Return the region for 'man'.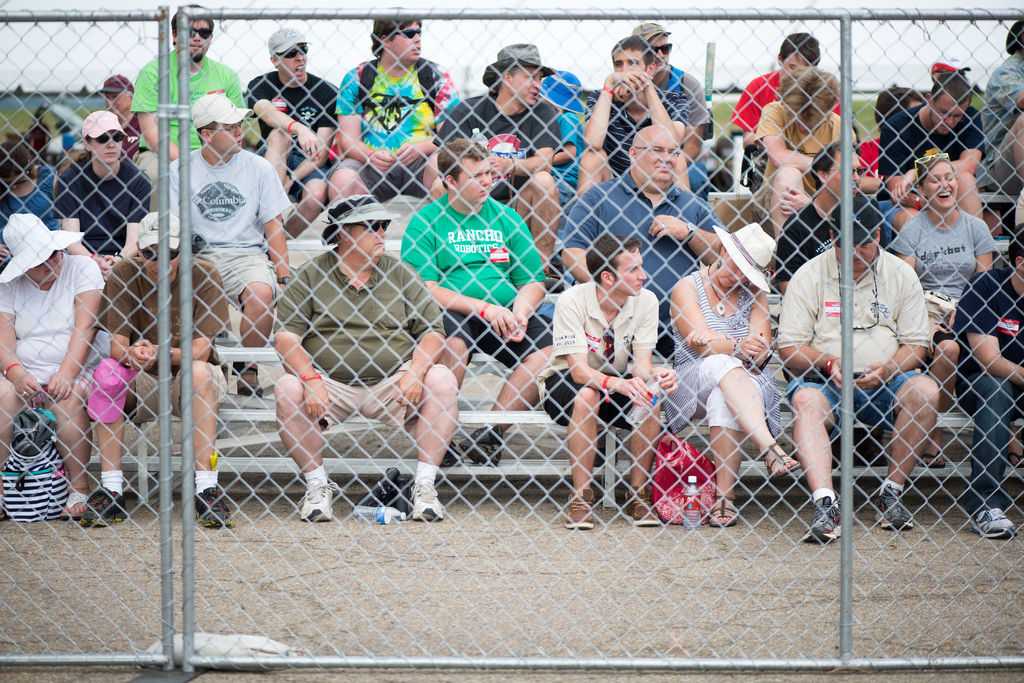
locate(886, 71, 984, 188).
